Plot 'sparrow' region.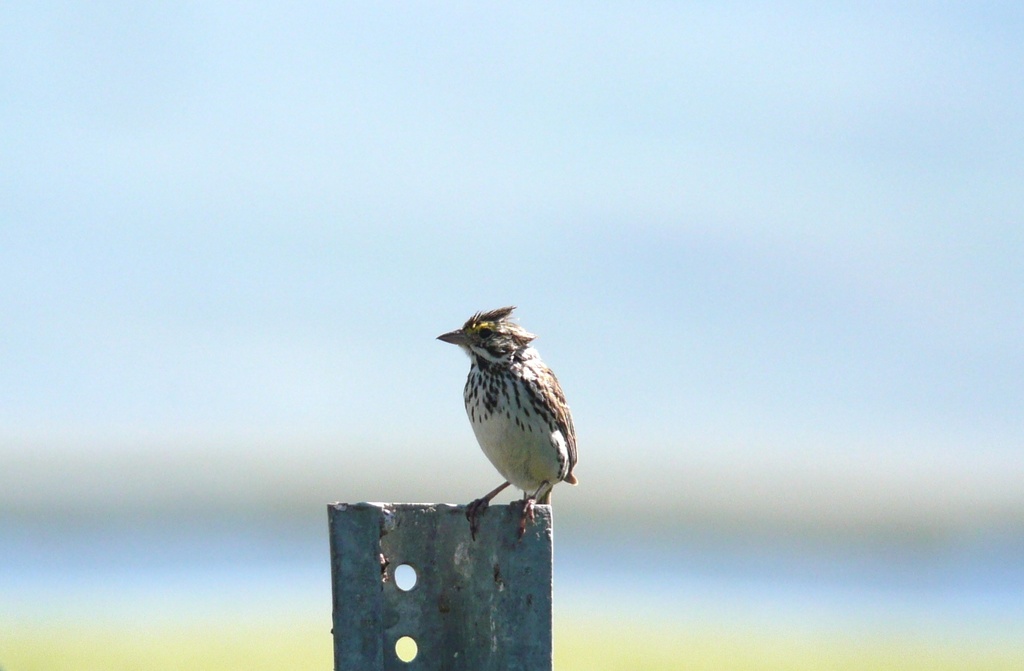
Plotted at box=[432, 298, 579, 545].
